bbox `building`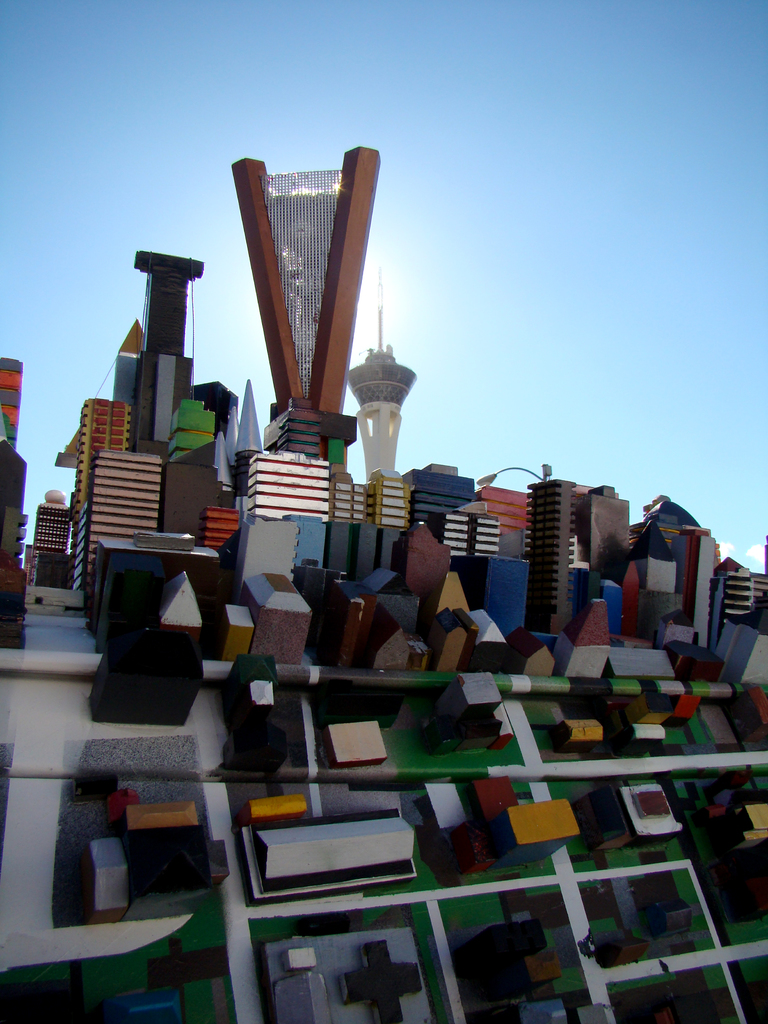
crop(243, 463, 342, 568)
